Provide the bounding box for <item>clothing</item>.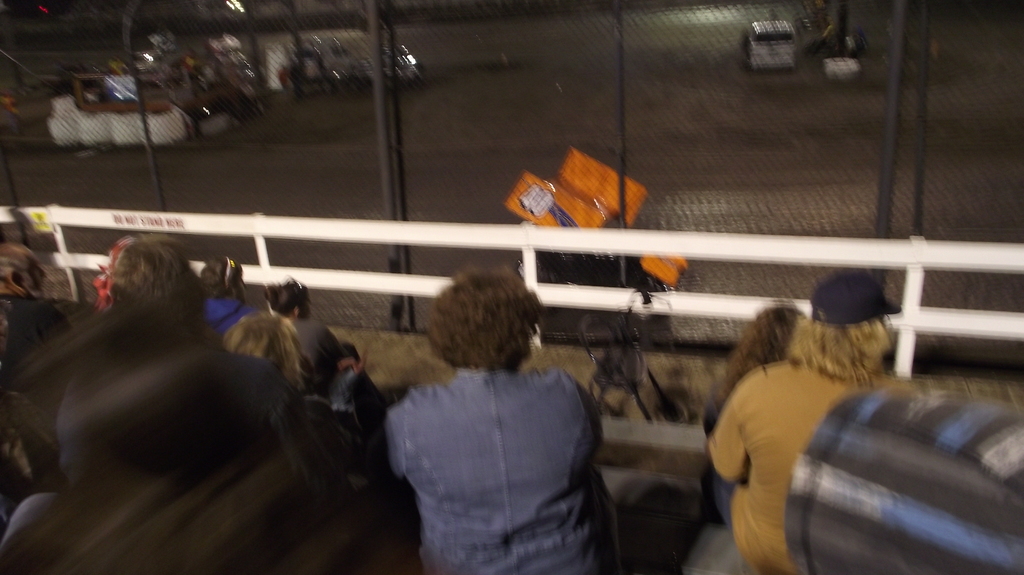
left=284, top=313, right=348, bottom=390.
